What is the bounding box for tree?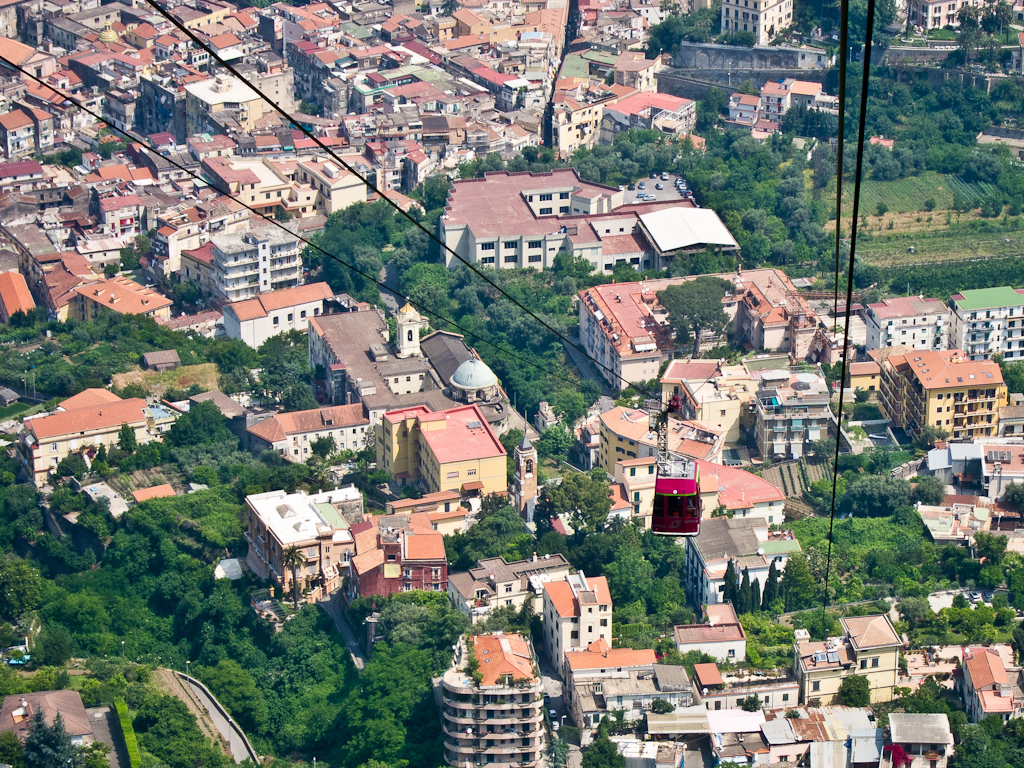
locate(646, 10, 714, 50).
